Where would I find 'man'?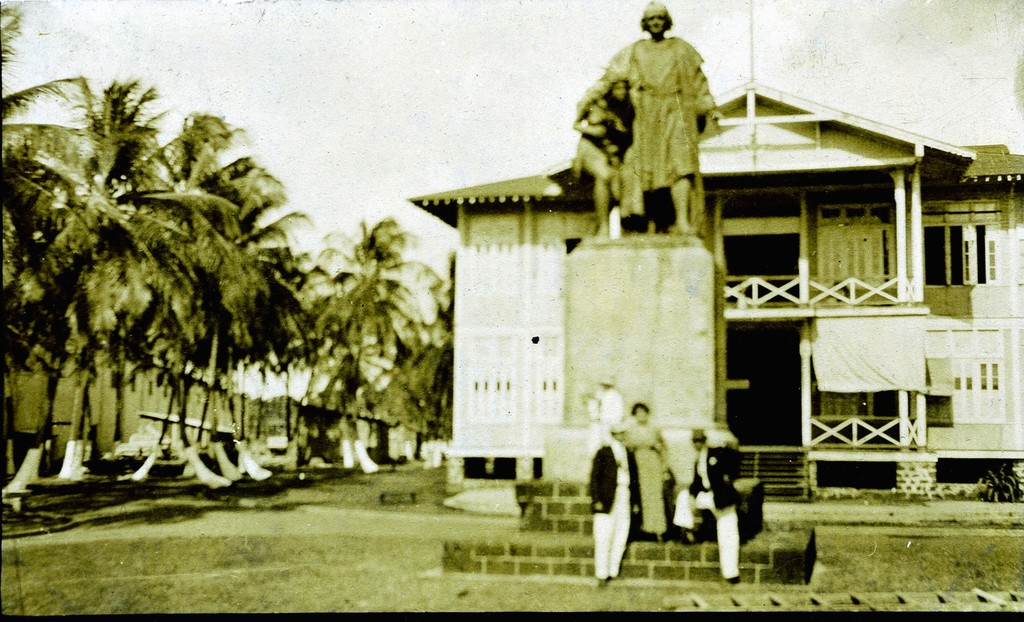
At locate(585, 419, 641, 585).
